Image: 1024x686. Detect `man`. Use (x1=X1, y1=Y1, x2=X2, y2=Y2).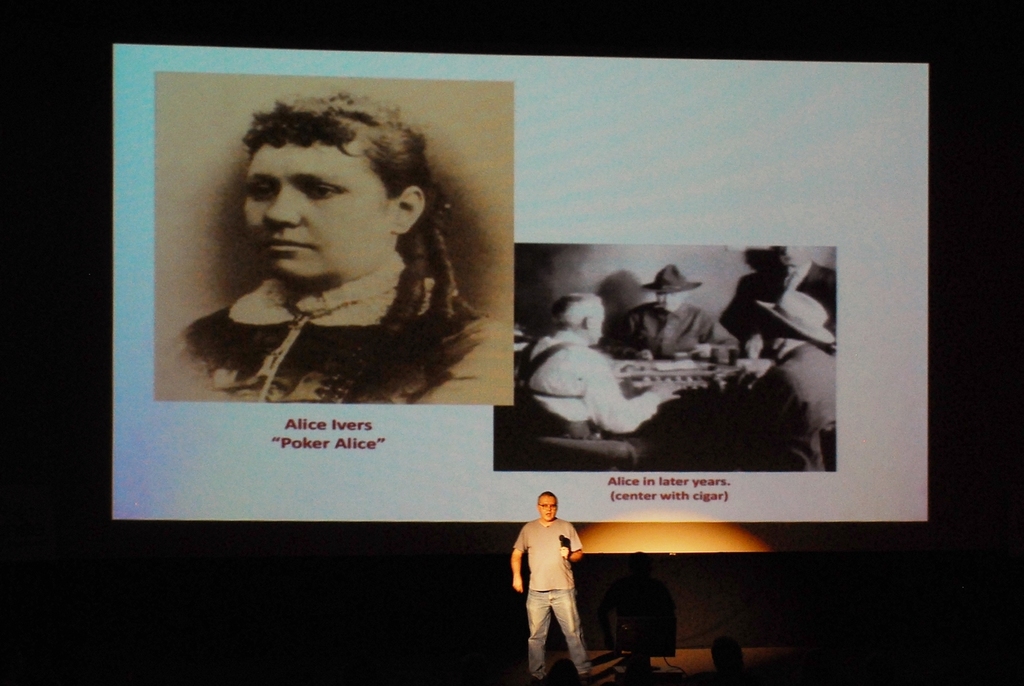
(x1=515, y1=292, x2=683, y2=440).
